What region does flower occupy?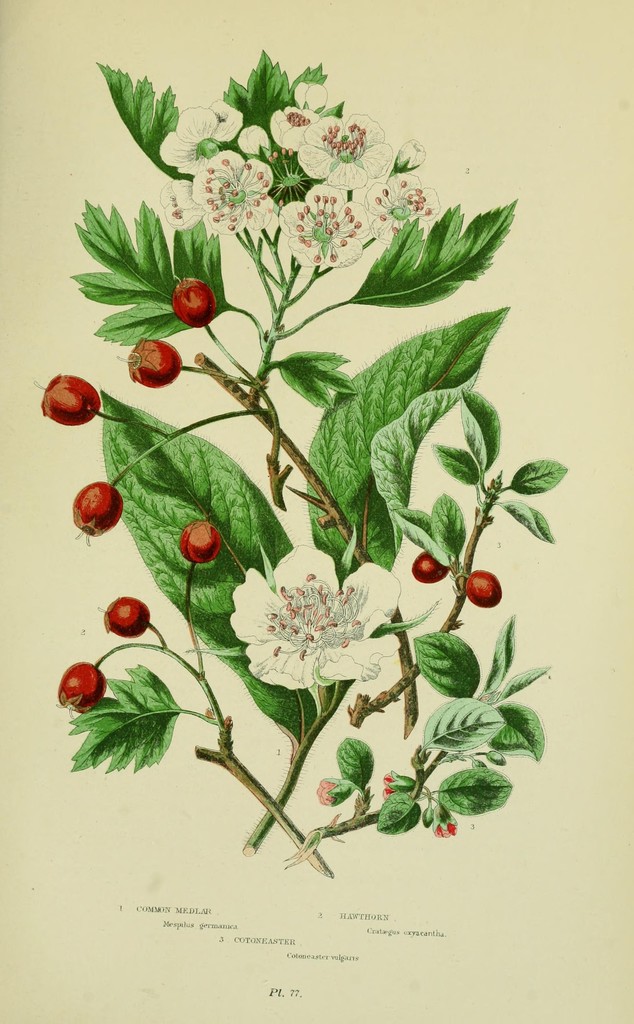
<region>239, 564, 365, 689</region>.
